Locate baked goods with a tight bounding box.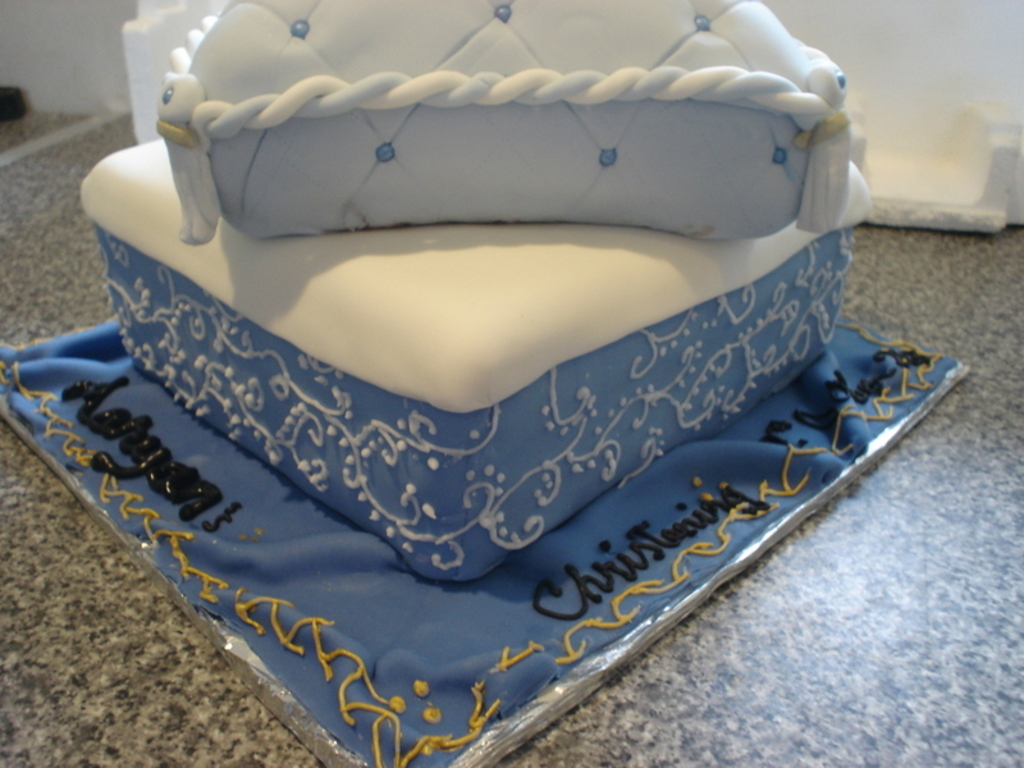
locate(0, 0, 963, 767).
